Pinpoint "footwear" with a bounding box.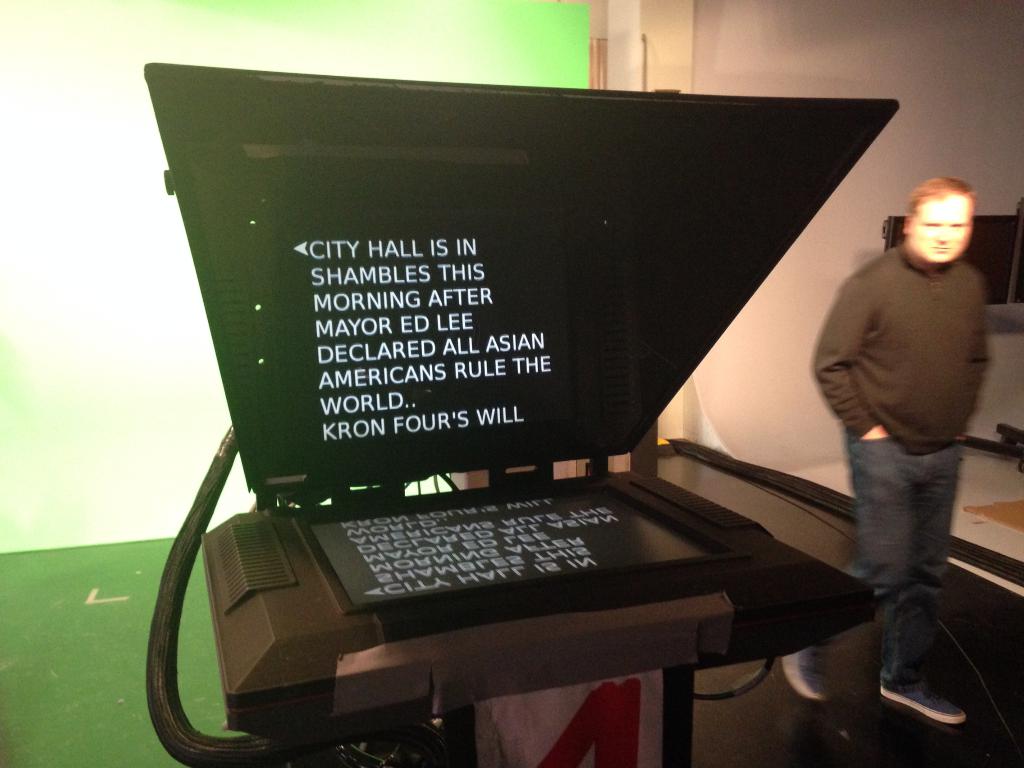
(left=884, top=651, right=979, bottom=745).
